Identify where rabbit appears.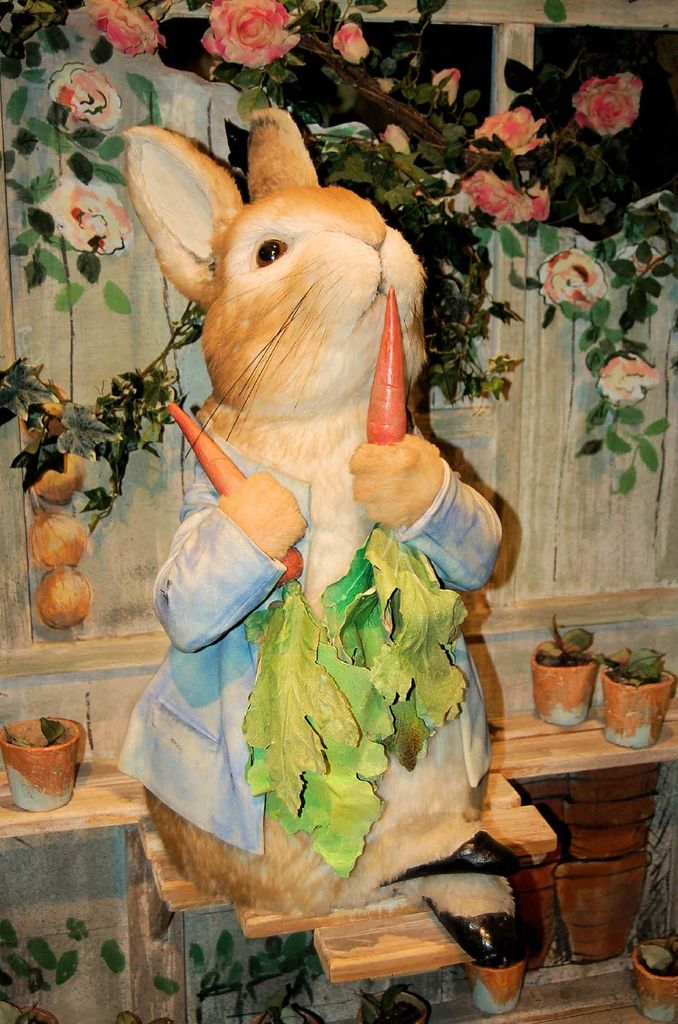
Appears at [122, 87, 510, 904].
